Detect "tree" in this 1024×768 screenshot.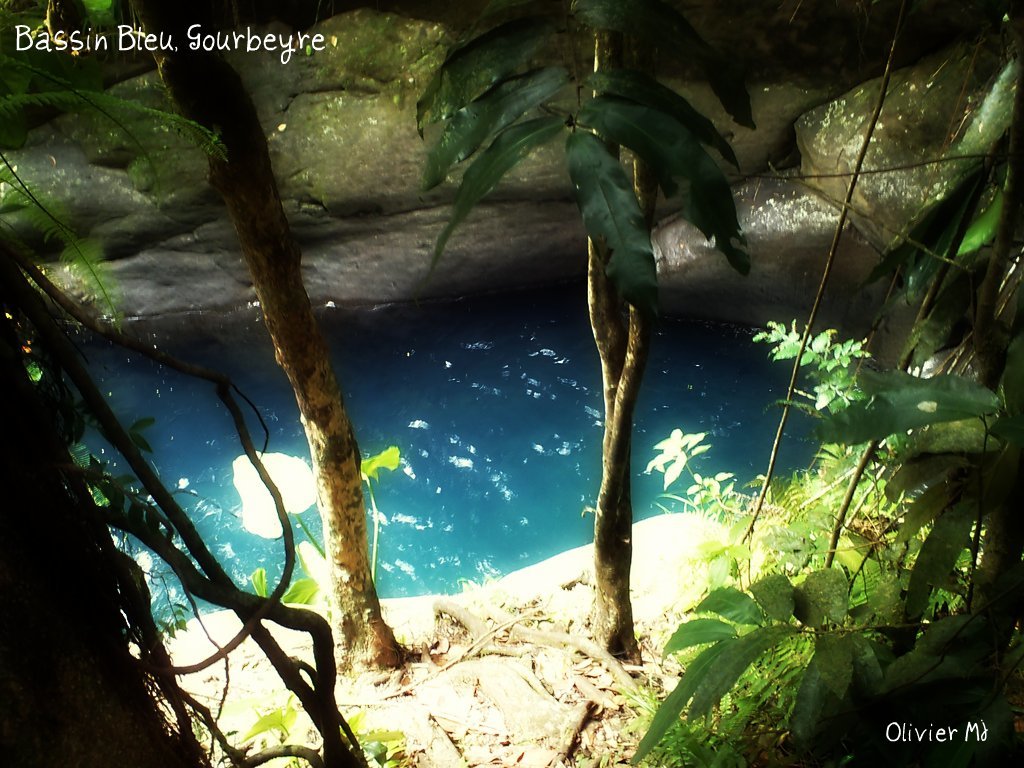
Detection: select_region(134, 0, 399, 672).
